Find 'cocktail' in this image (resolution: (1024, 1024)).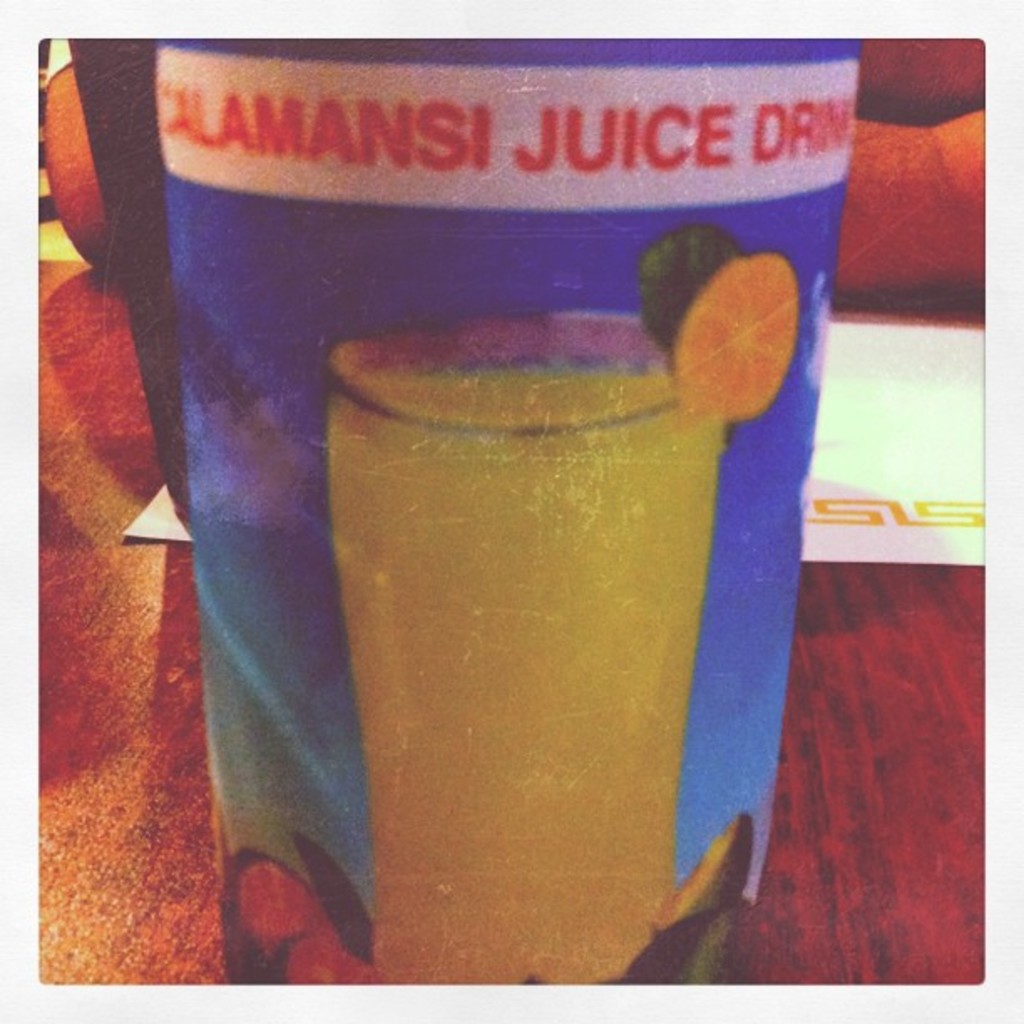
Rect(313, 288, 781, 977).
